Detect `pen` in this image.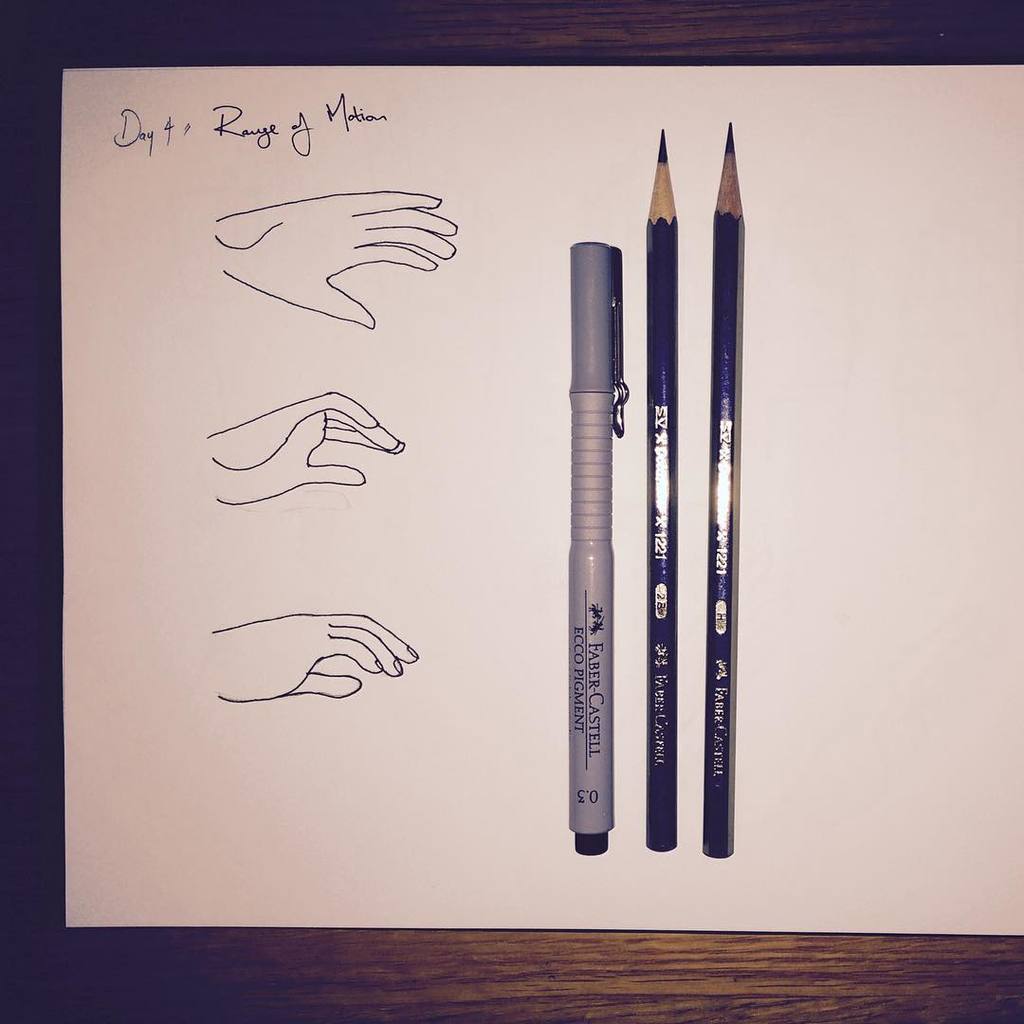
Detection: 563,237,631,856.
